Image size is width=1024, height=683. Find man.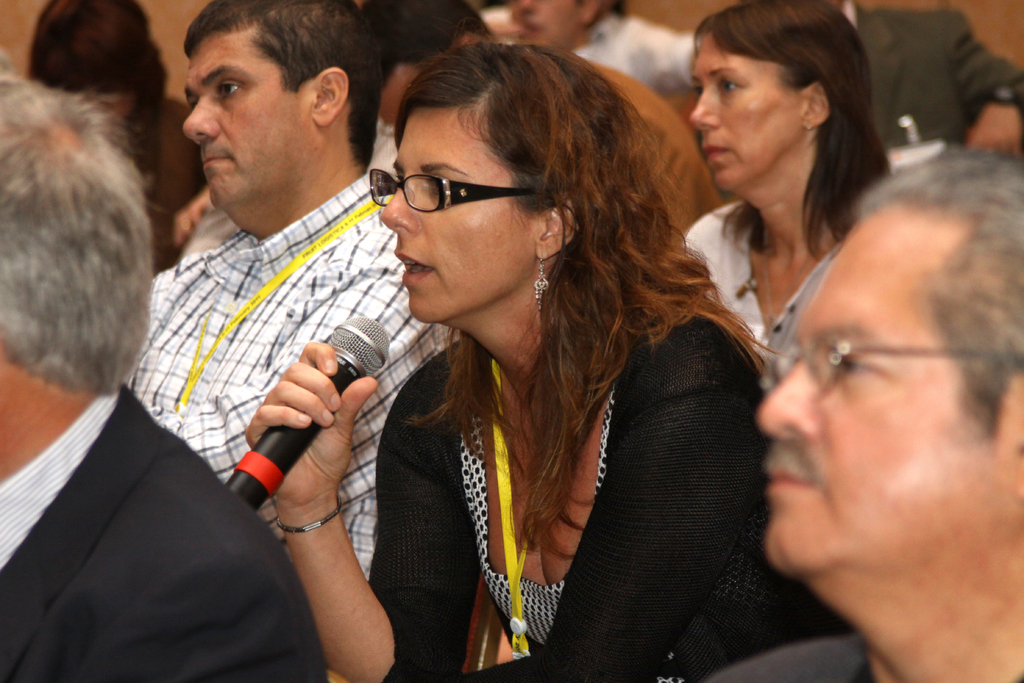
select_region(514, 0, 692, 94).
